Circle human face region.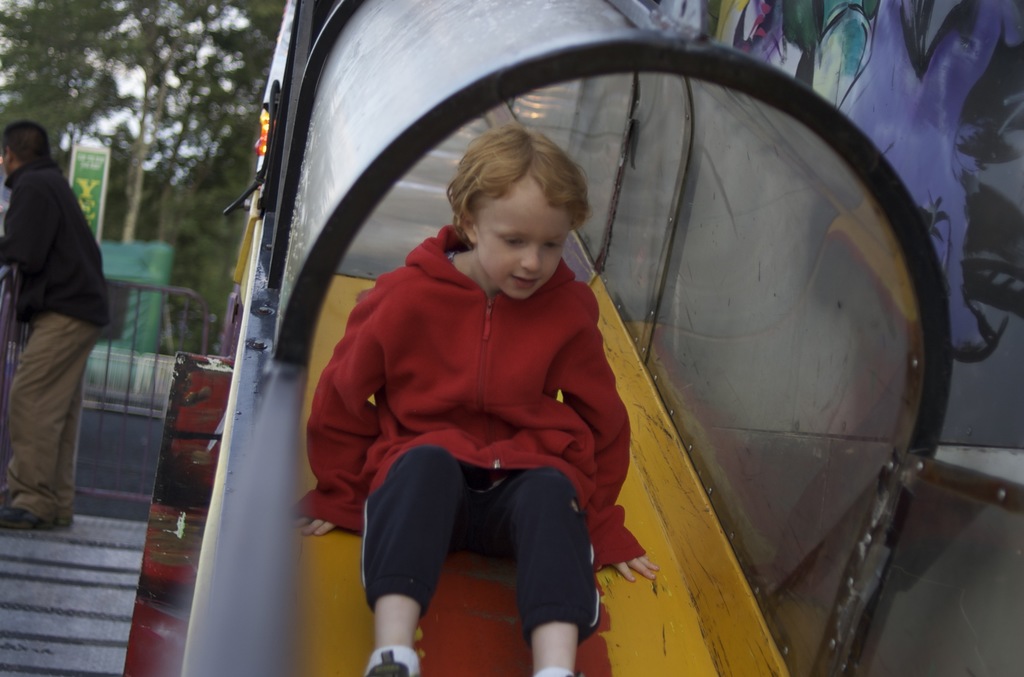
Region: 479 167 568 298.
